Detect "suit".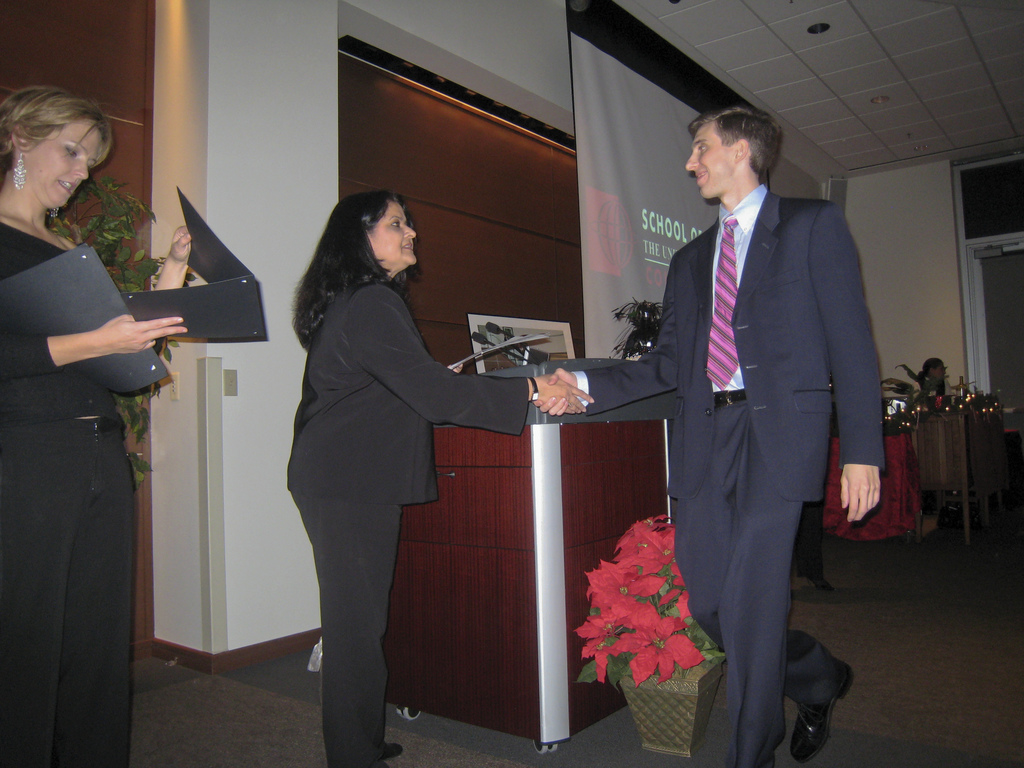
Detected at [282, 282, 534, 767].
